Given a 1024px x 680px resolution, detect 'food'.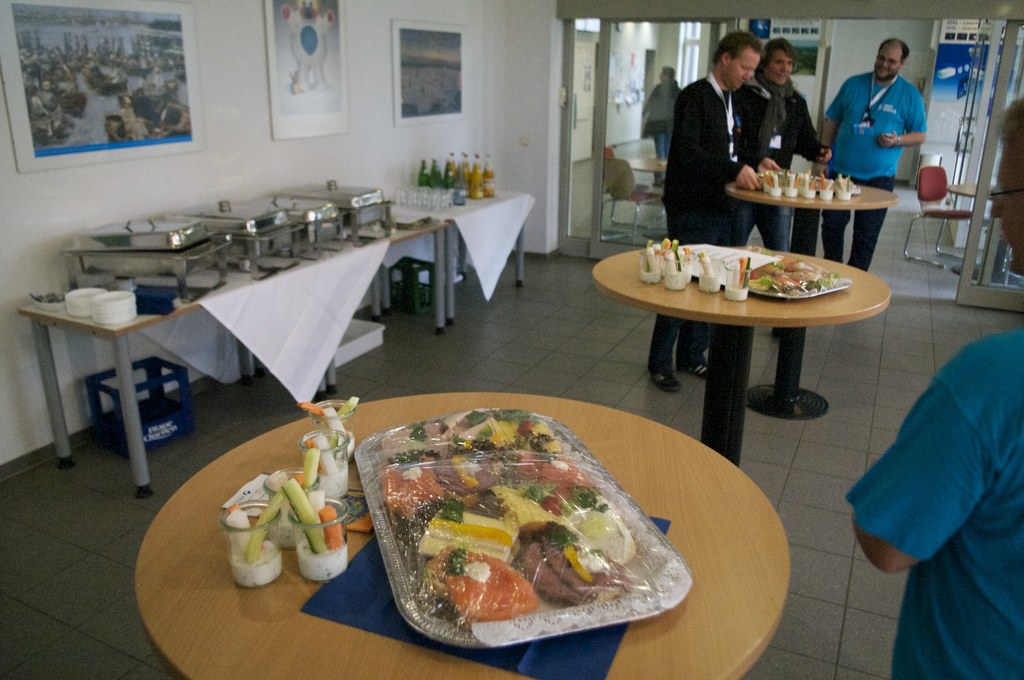
695:248:706:260.
